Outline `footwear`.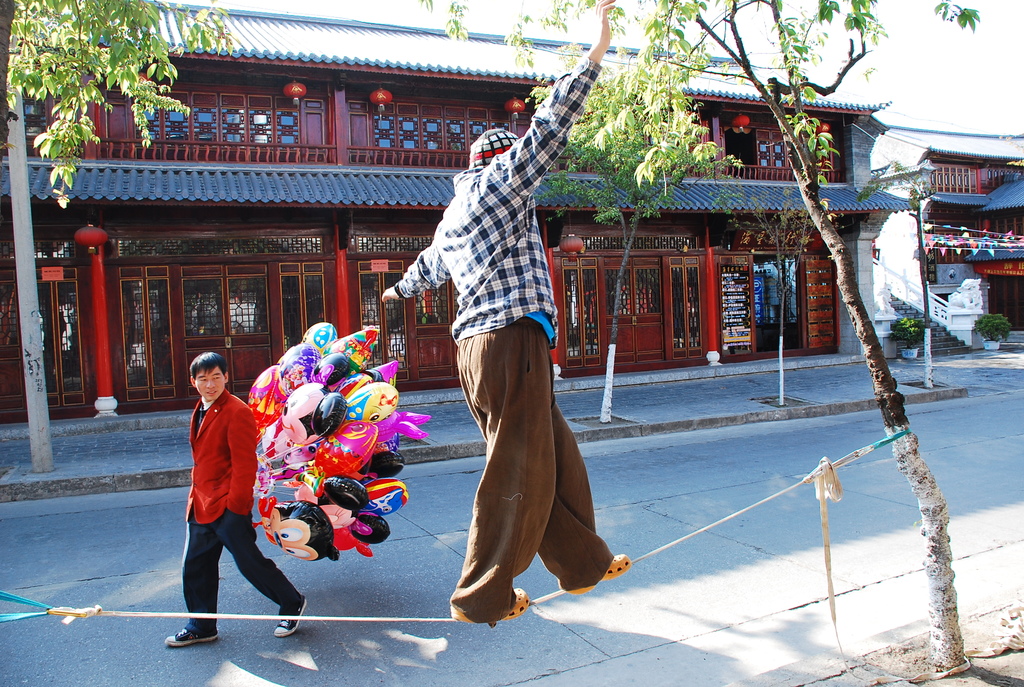
Outline: (561,548,630,595).
